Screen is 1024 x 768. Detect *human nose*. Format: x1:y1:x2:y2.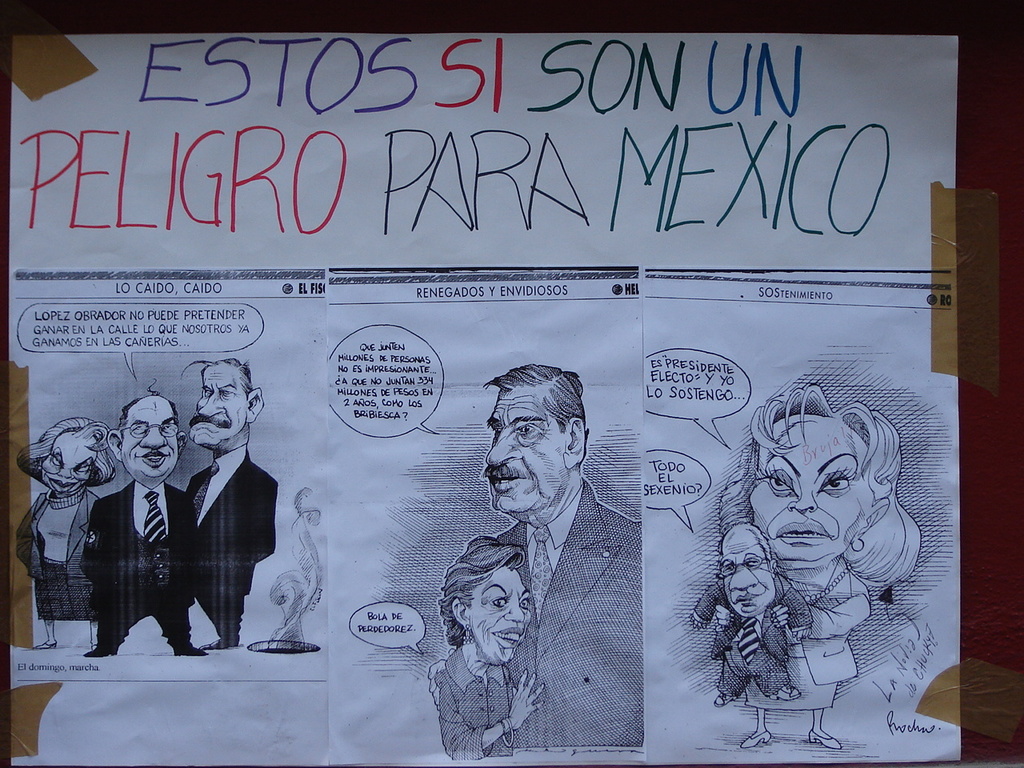
499:606:525:622.
